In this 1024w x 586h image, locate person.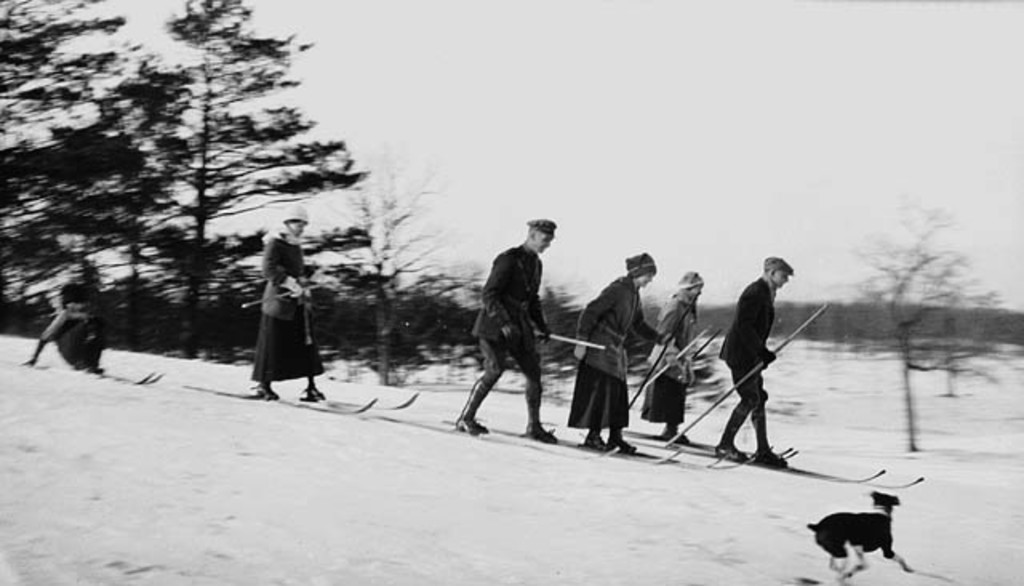
Bounding box: [250,207,330,410].
